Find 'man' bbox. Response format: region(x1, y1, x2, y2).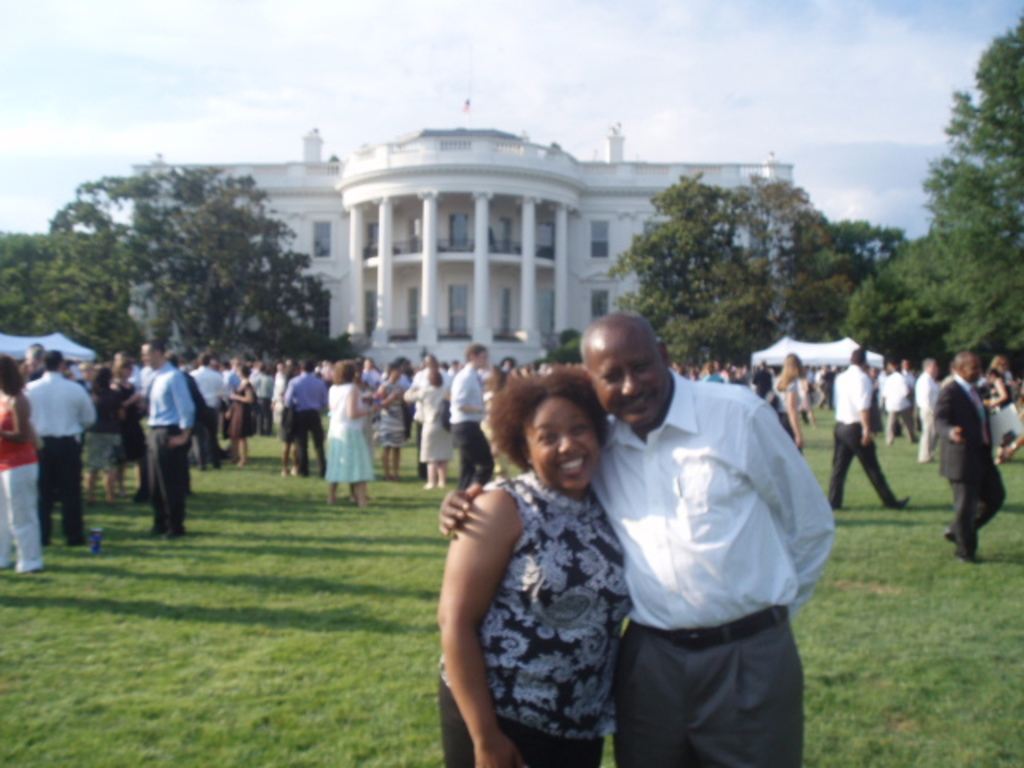
region(912, 355, 942, 467).
